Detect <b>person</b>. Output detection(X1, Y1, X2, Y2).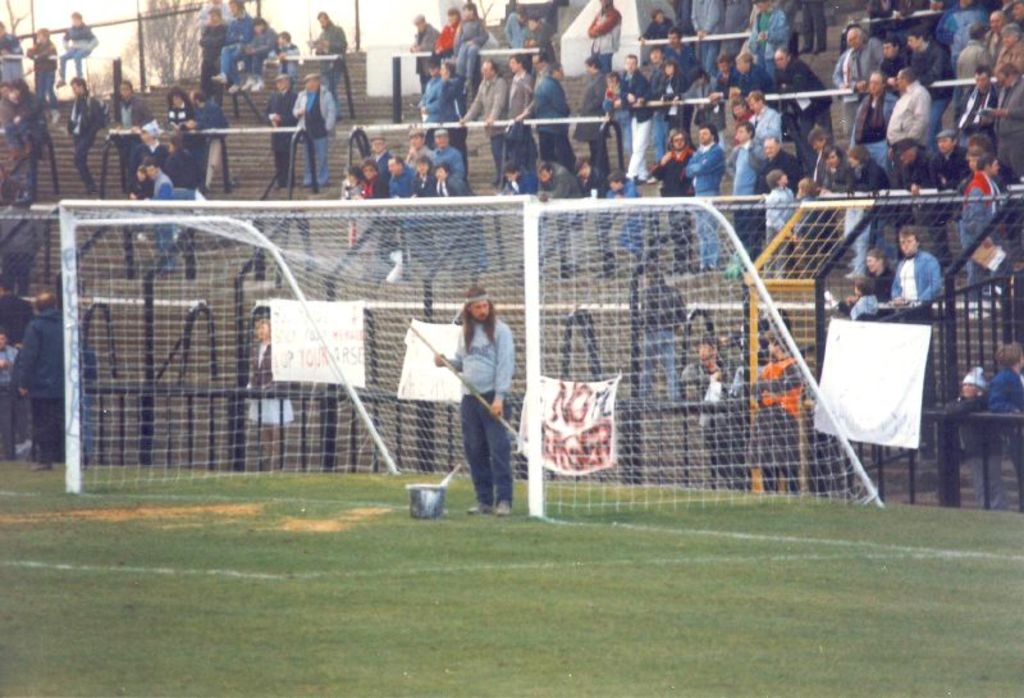
detection(947, 362, 1010, 510).
